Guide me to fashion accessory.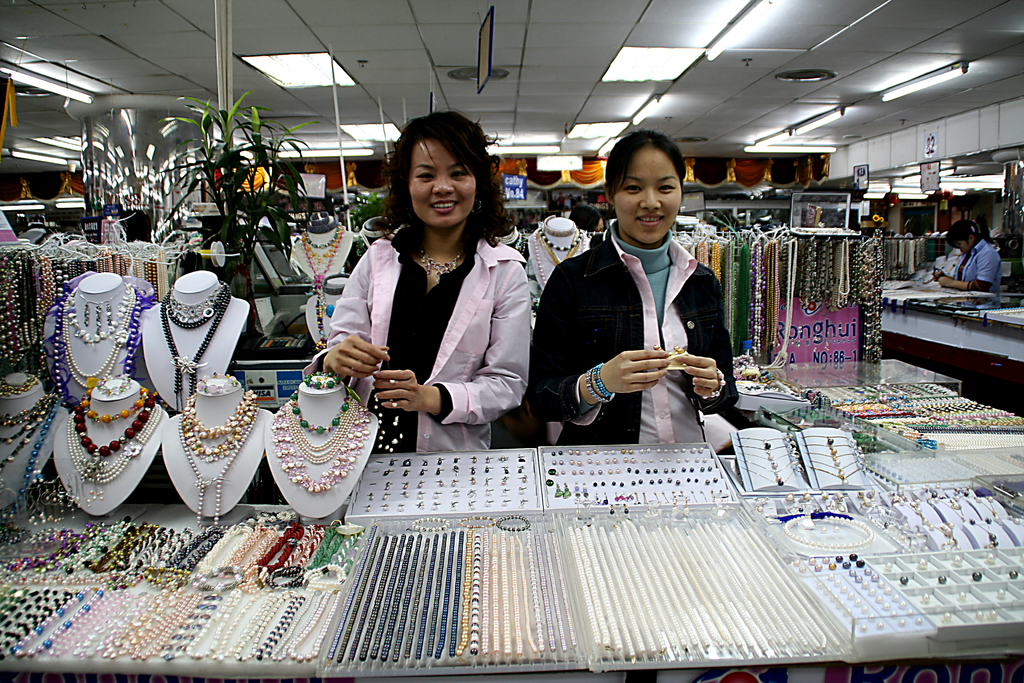
Guidance: left=653, top=342, right=691, bottom=374.
